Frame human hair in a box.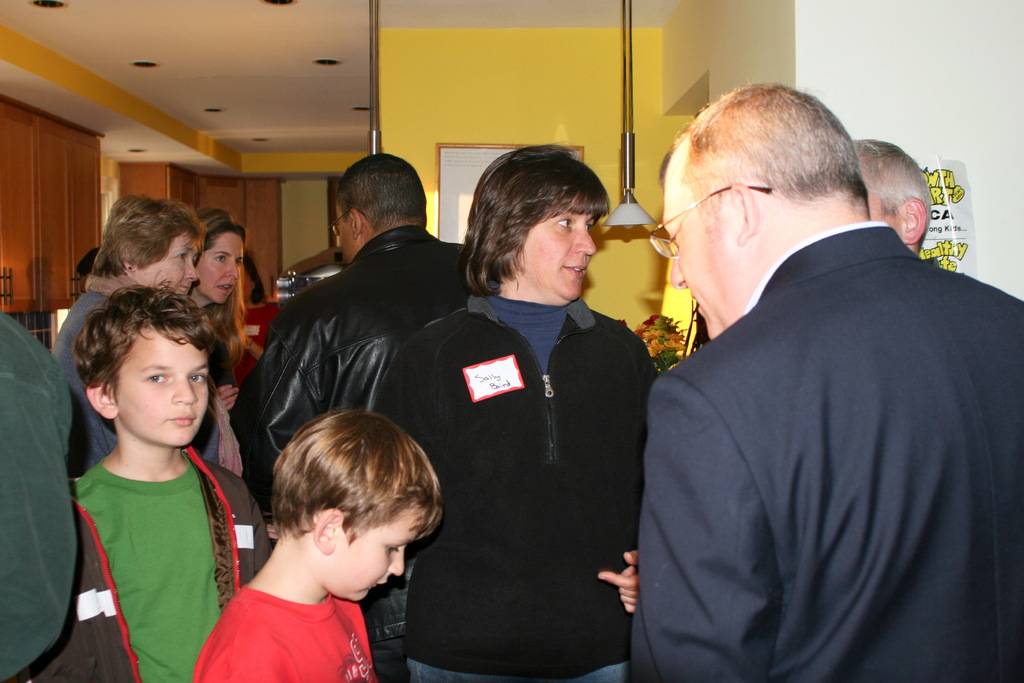
x1=268, y1=410, x2=447, y2=545.
